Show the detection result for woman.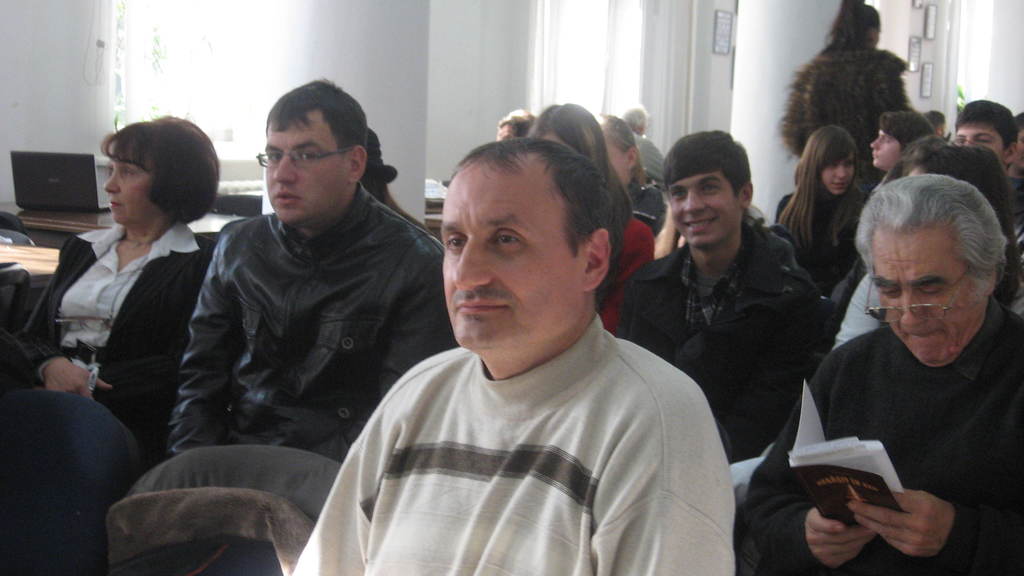
[x1=771, y1=121, x2=871, y2=301].
